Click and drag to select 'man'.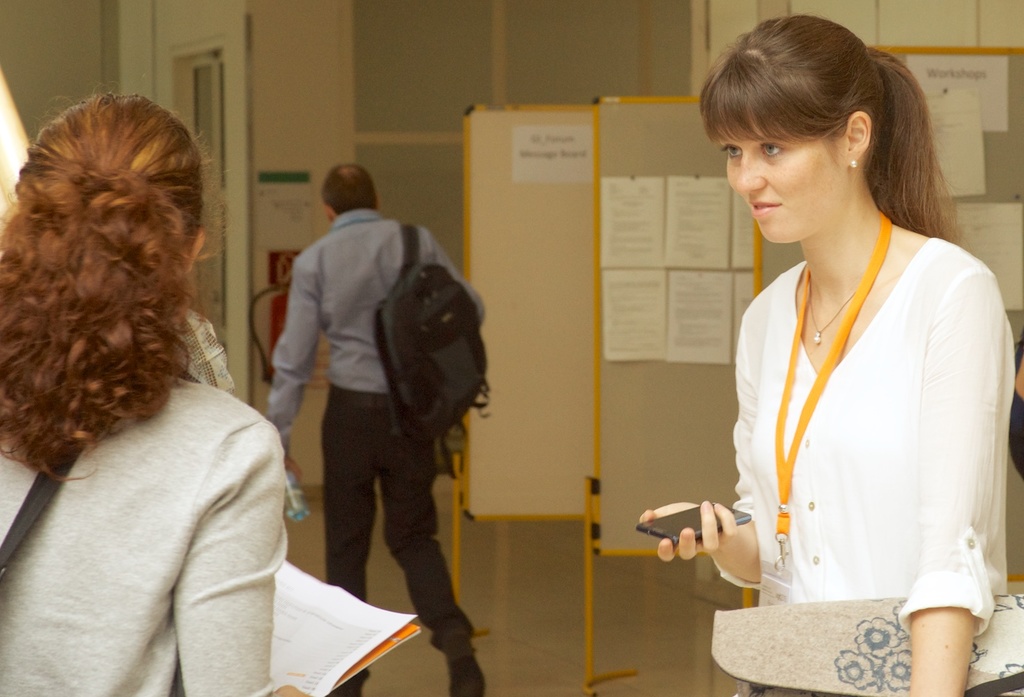
Selection: x1=265 y1=162 x2=486 y2=696.
